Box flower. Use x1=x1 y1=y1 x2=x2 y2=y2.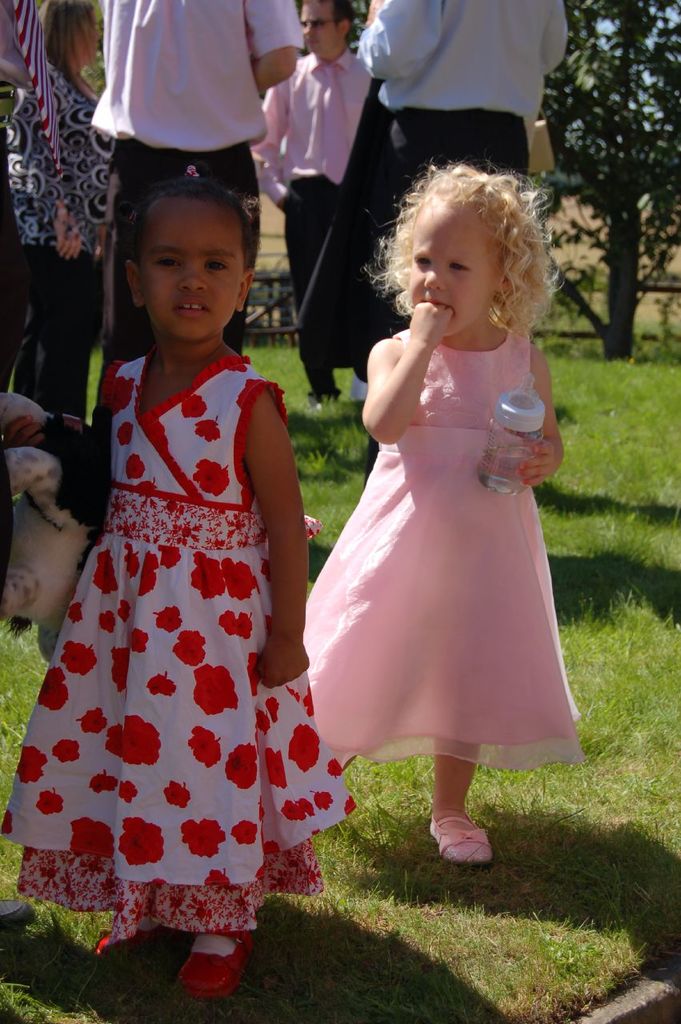
x1=328 y1=760 x2=346 y2=779.
